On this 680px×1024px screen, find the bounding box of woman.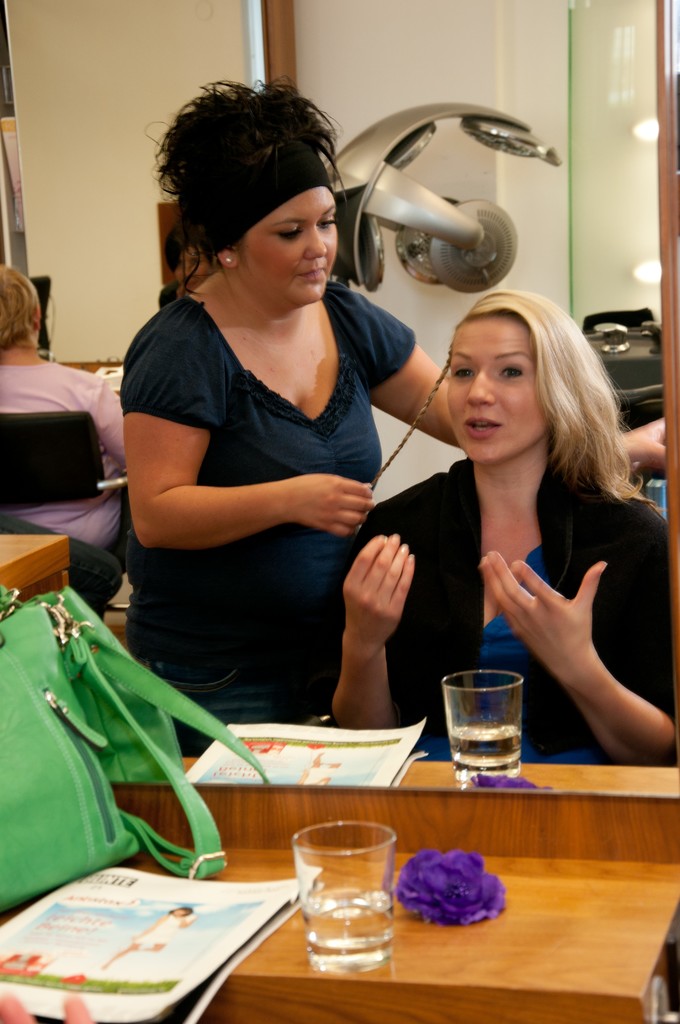
Bounding box: detection(115, 76, 667, 762).
